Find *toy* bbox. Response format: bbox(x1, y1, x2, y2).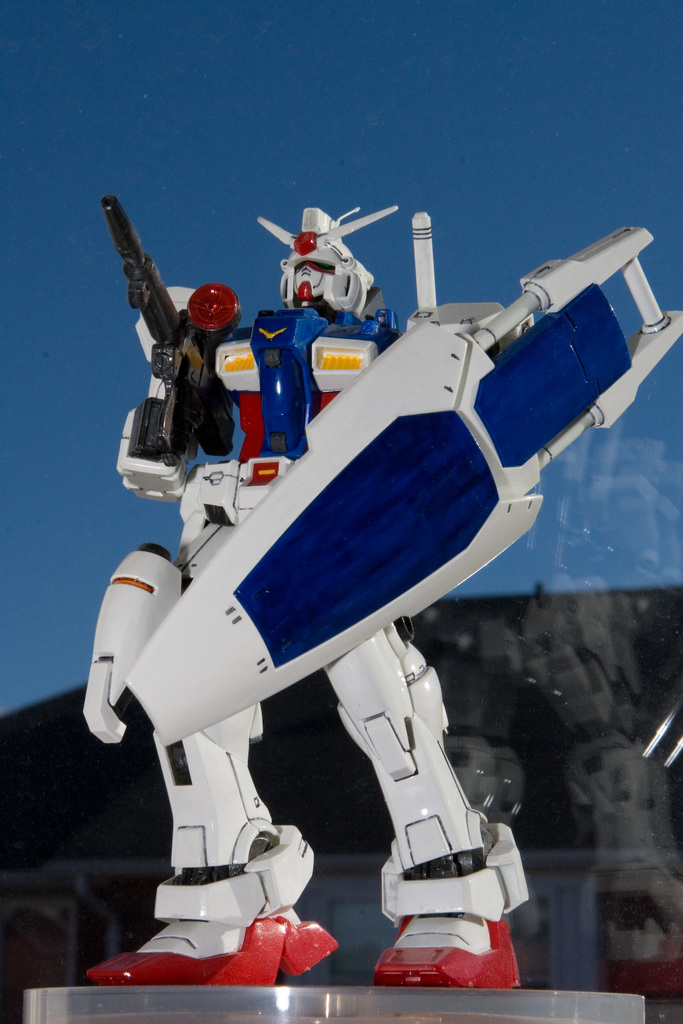
bbox(75, 193, 682, 999).
